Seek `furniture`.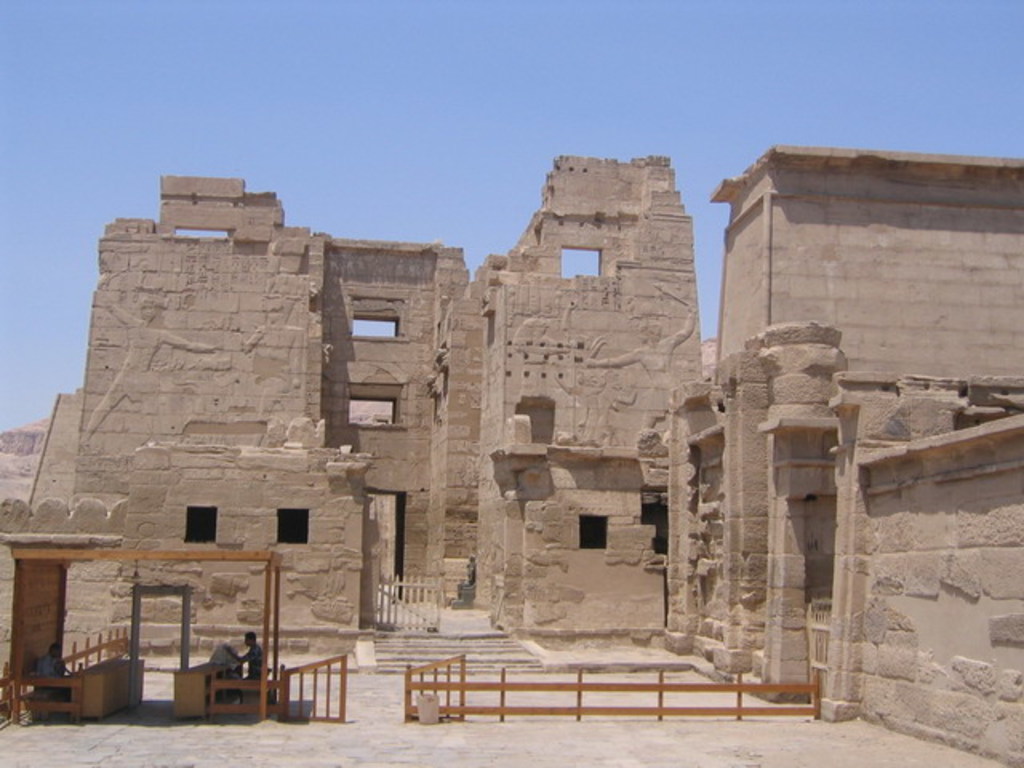
rect(80, 656, 147, 722).
